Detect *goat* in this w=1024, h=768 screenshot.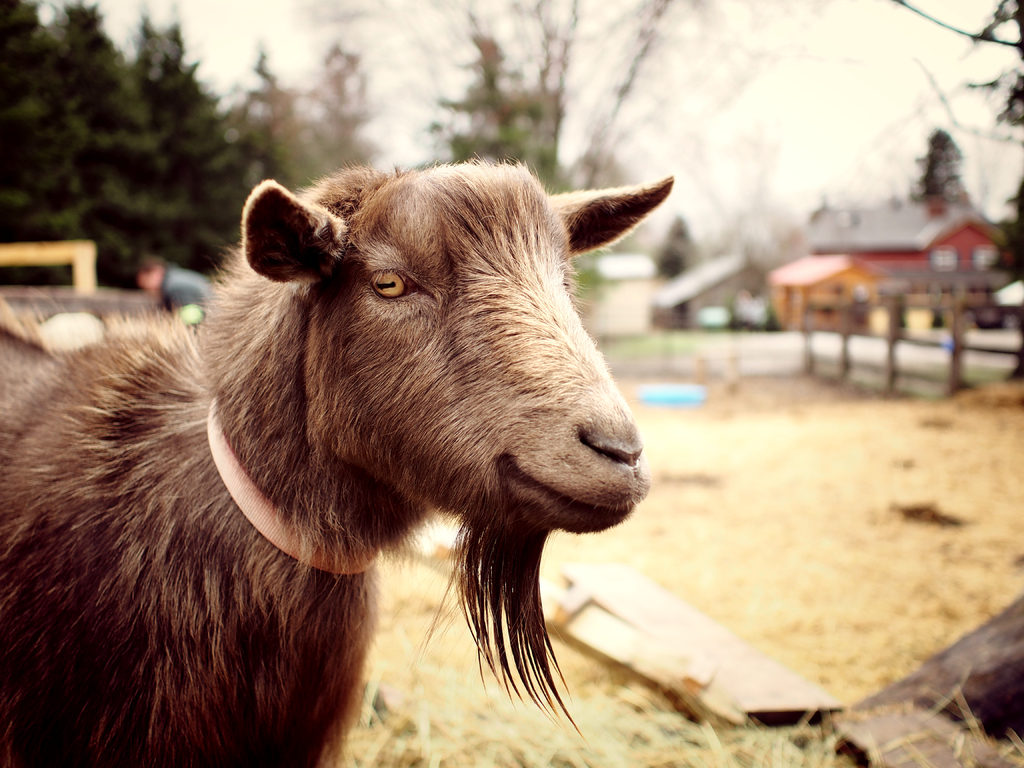
Detection: <box>0,145,678,766</box>.
